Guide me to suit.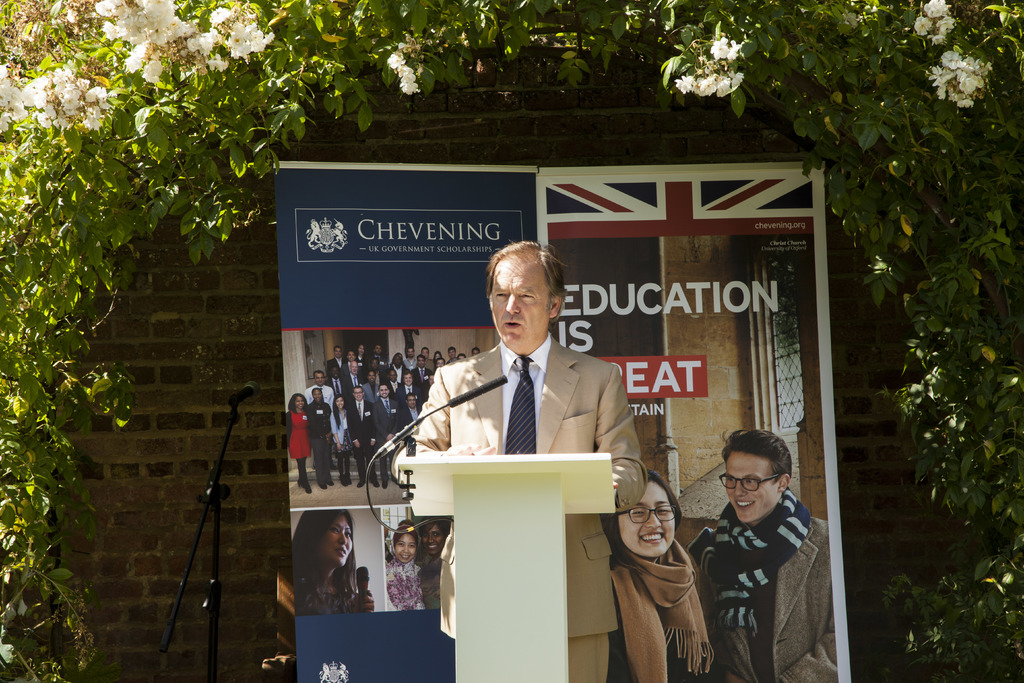
Guidance: [x1=416, y1=370, x2=431, y2=401].
